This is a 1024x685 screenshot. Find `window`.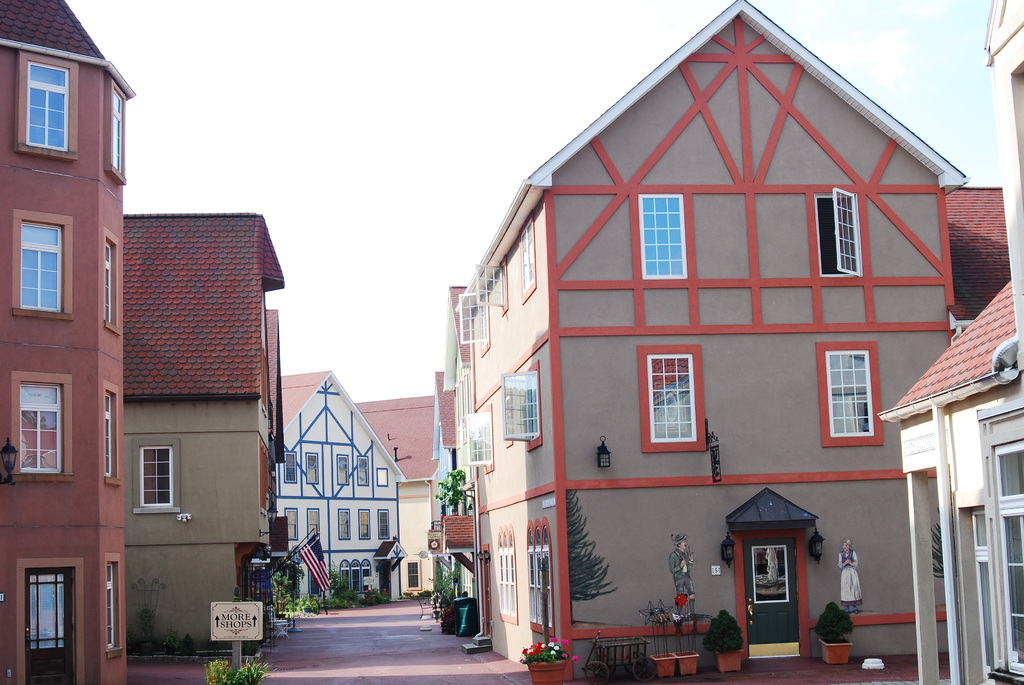
Bounding box: [18, 384, 72, 476].
